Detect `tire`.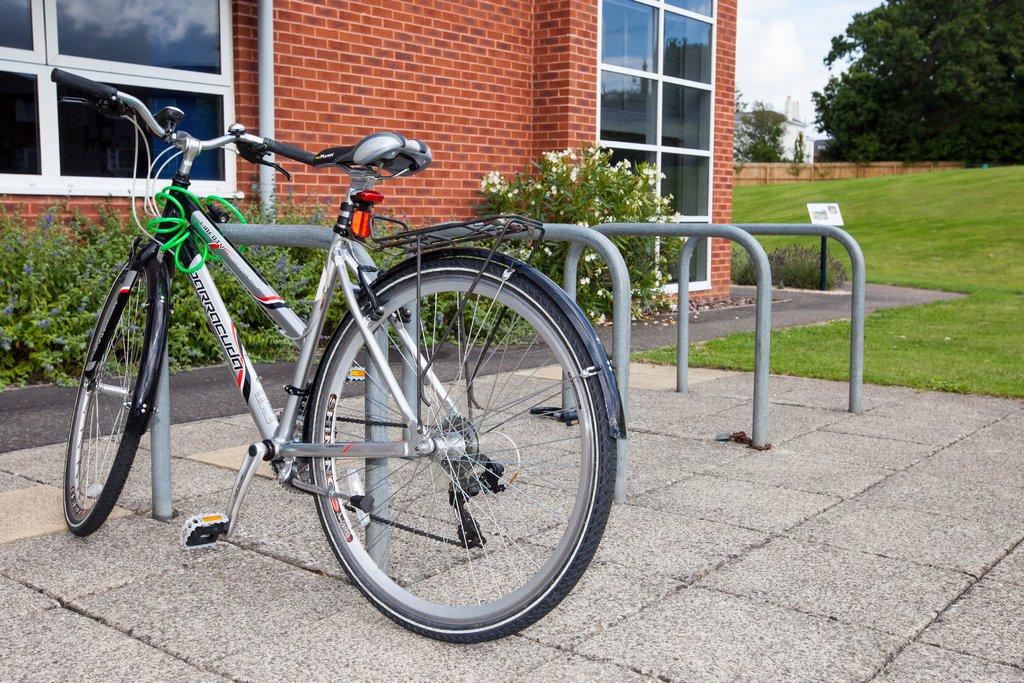
Detected at box(64, 256, 139, 537).
